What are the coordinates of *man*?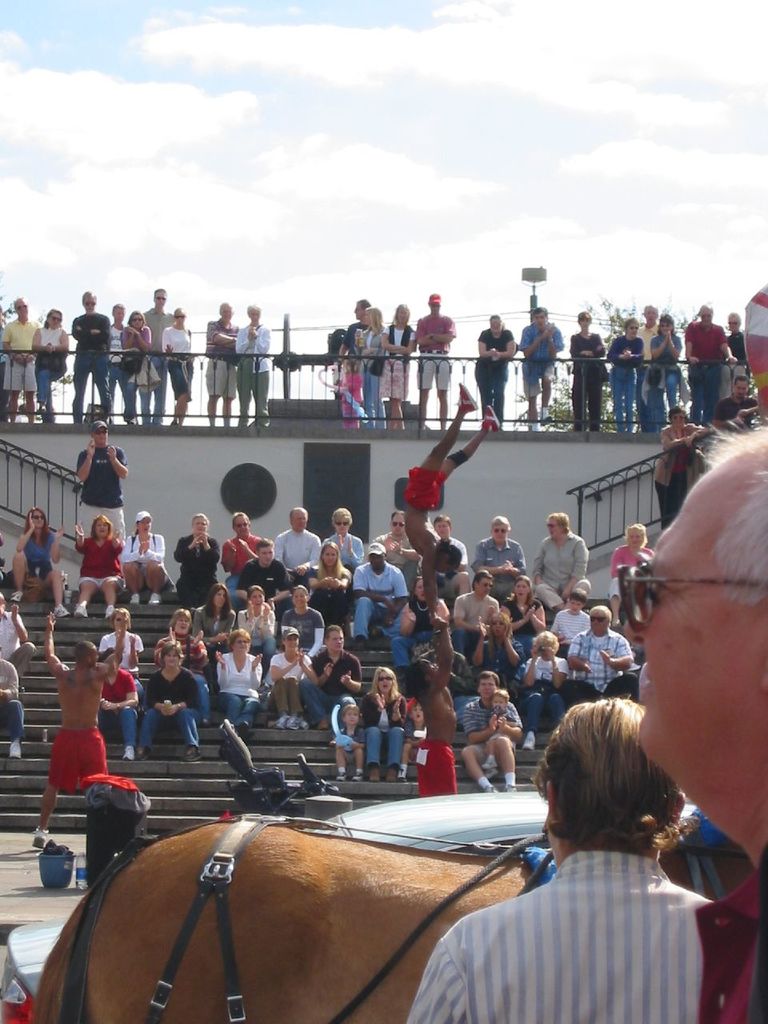
box=[402, 698, 716, 1023].
